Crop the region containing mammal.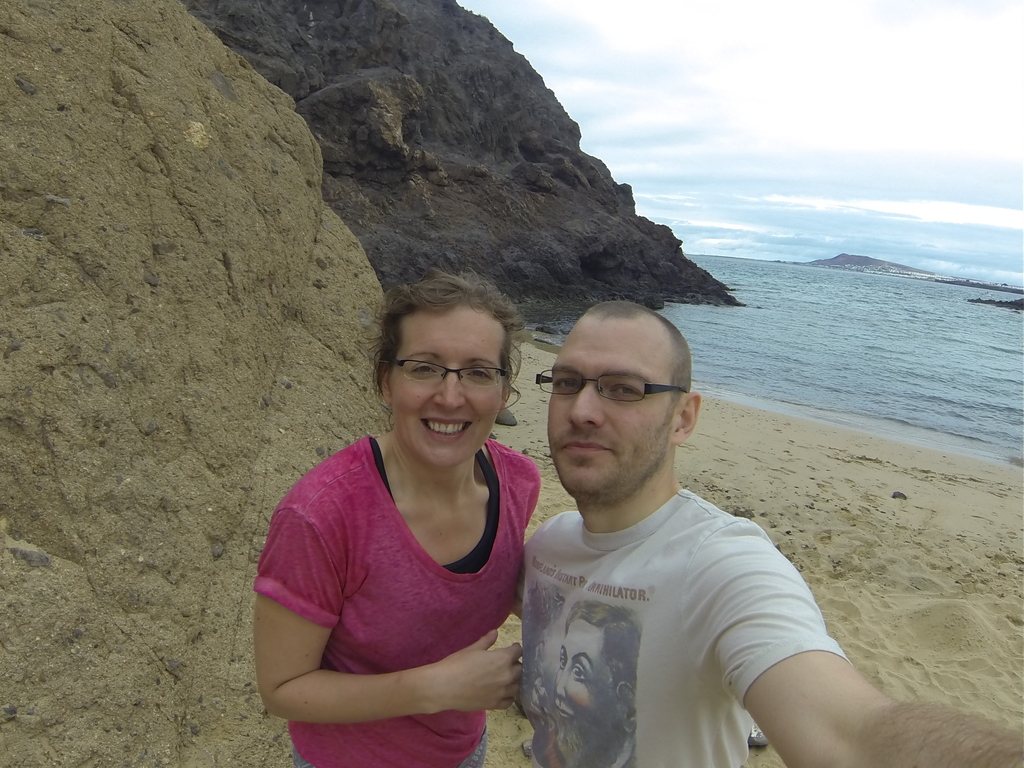
Crop region: (230, 300, 577, 723).
